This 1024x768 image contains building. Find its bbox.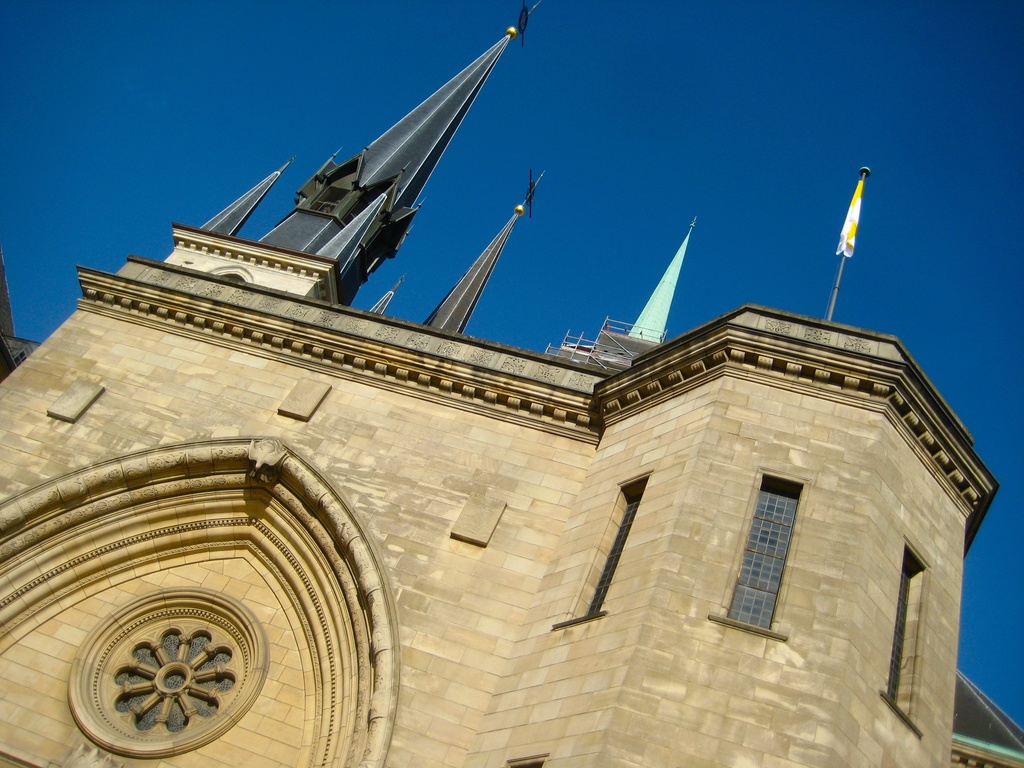
bbox=[950, 669, 1023, 767].
